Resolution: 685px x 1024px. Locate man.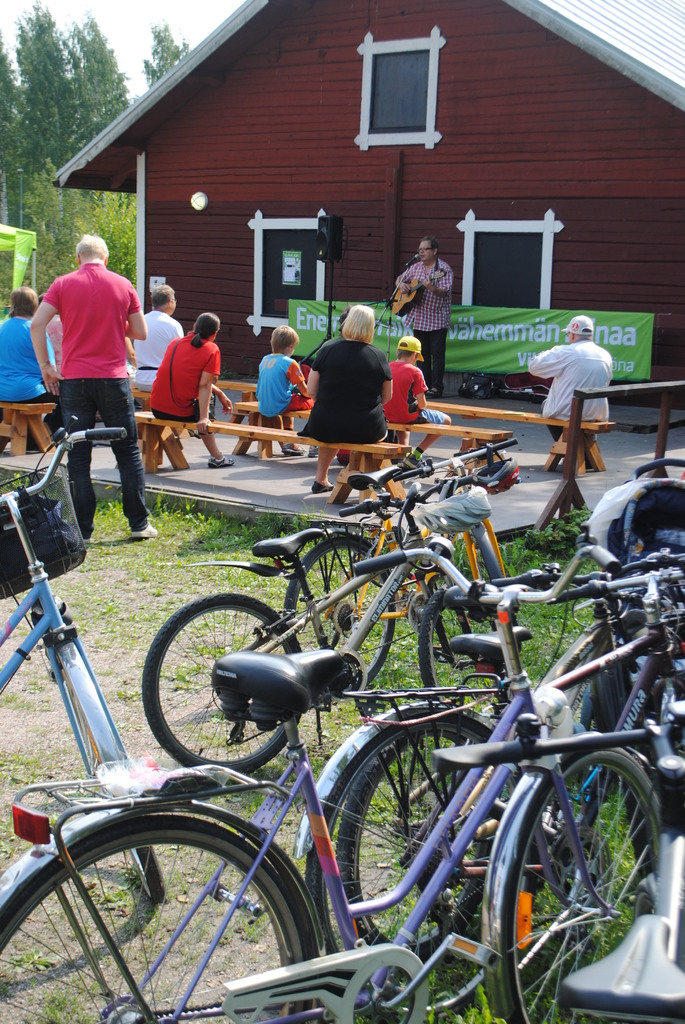
select_region(0, 283, 58, 400).
